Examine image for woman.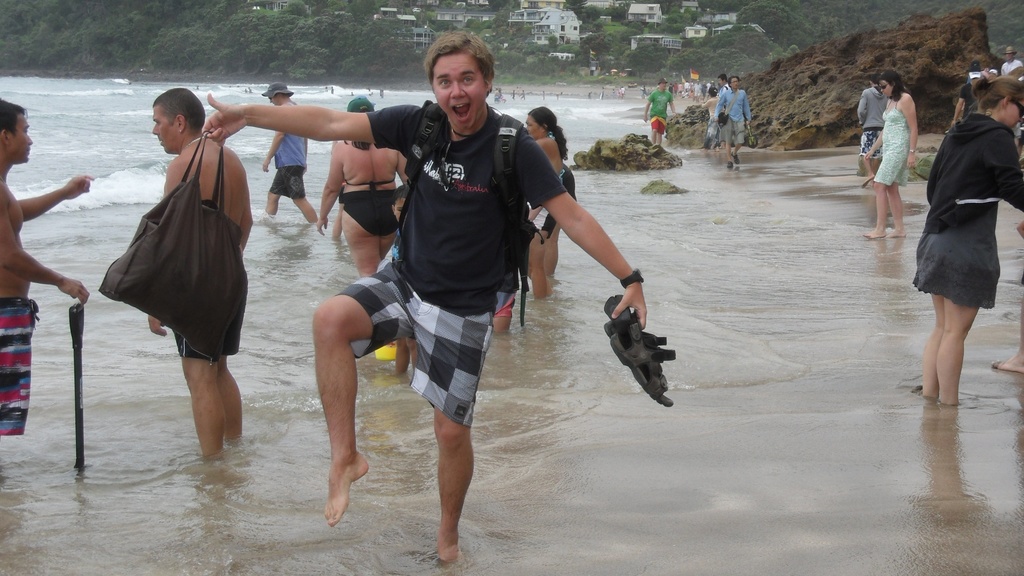
Examination result: pyautogui.locateOnScreen(906, 80, 1017, 393).
